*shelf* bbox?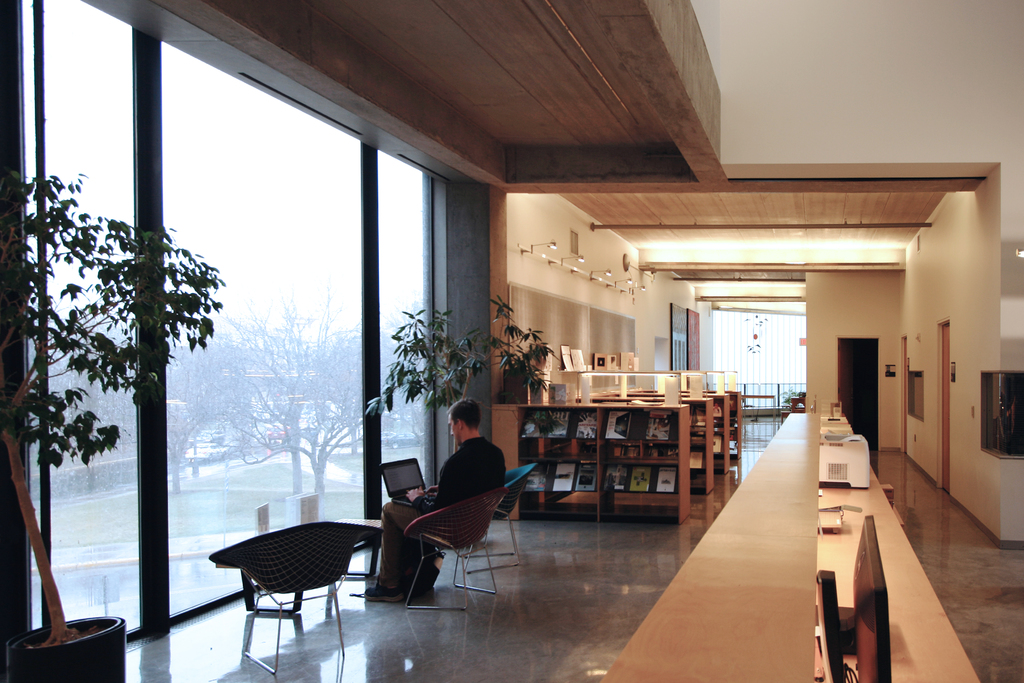
727,393,742,425
